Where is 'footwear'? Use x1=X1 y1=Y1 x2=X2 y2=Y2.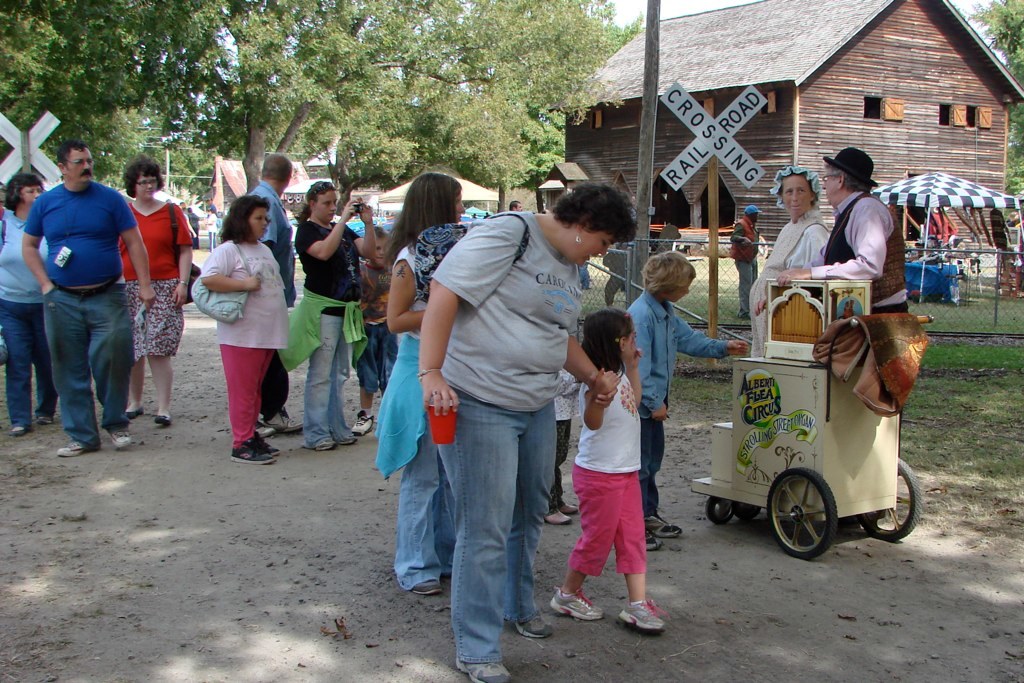
x1=37 y1=416 x2=50 y2=422.
